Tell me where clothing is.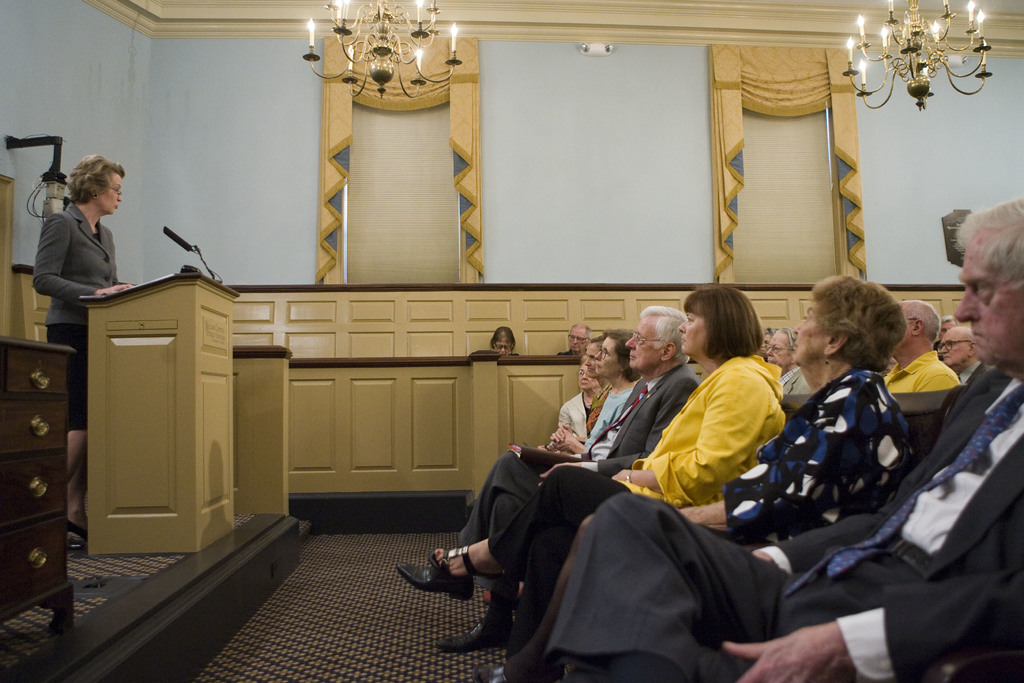
clothing is at detection(460, 379, 654, 565).
